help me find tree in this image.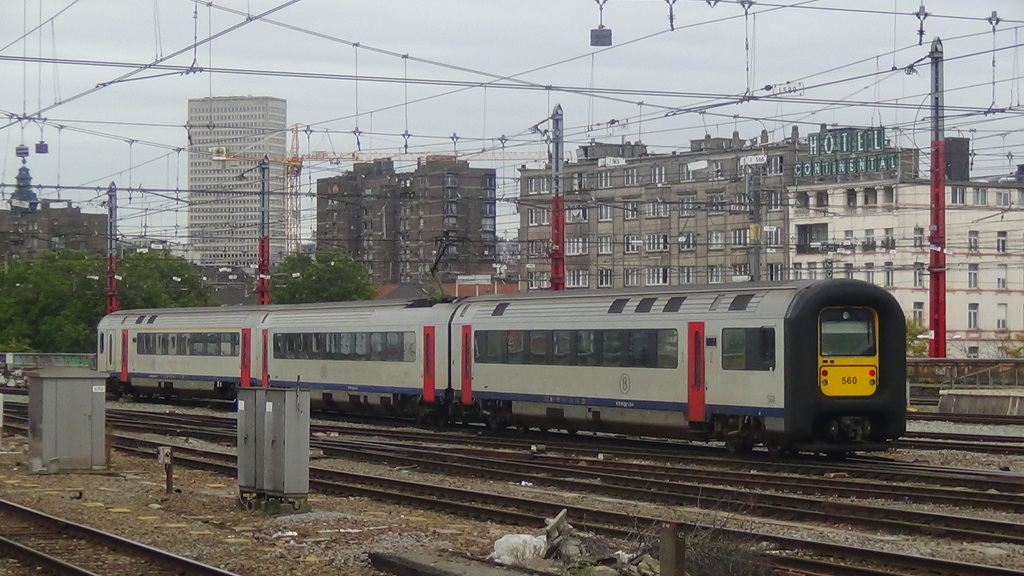
Found it: detection(0, 249, 213, 354).
